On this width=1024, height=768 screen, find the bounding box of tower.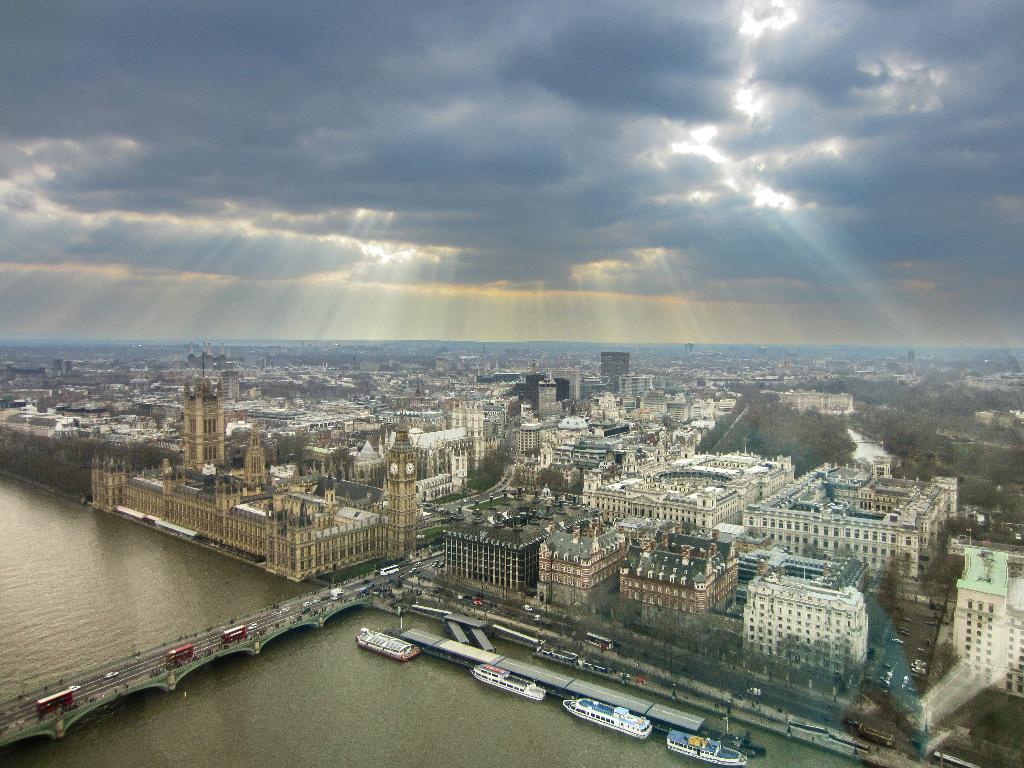
Bounding box: [374,422,419,557].
